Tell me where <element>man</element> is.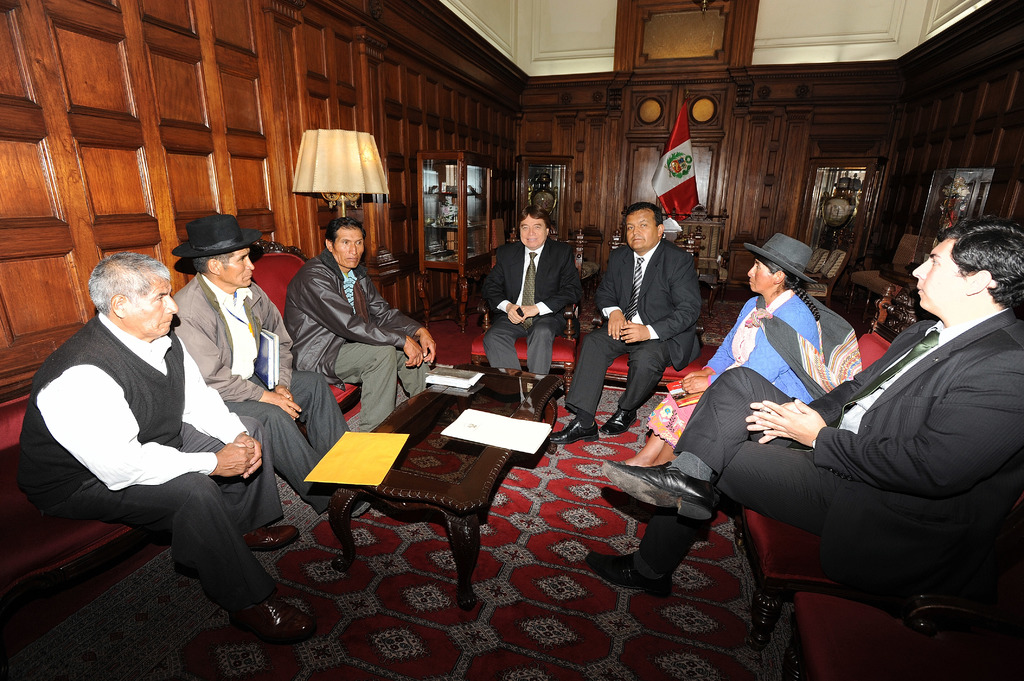
<element>man</element> is at Rect(279, 211, 435, 433).
